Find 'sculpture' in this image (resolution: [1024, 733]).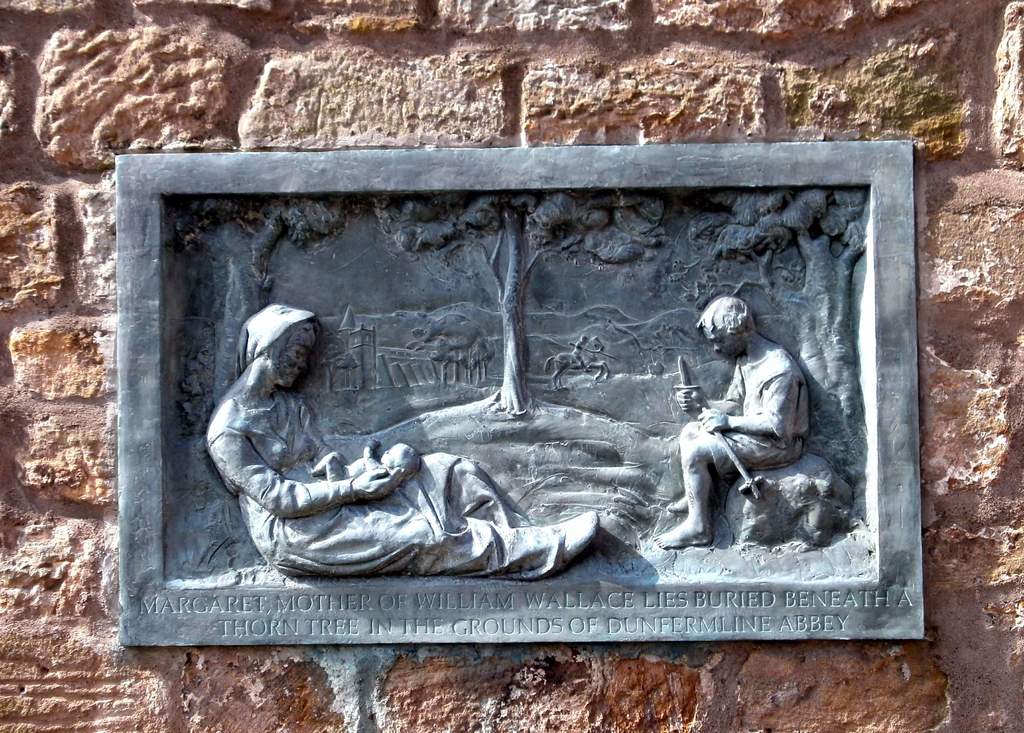
pyautogui.locateOnScreen(173, 196, 373, 417).
